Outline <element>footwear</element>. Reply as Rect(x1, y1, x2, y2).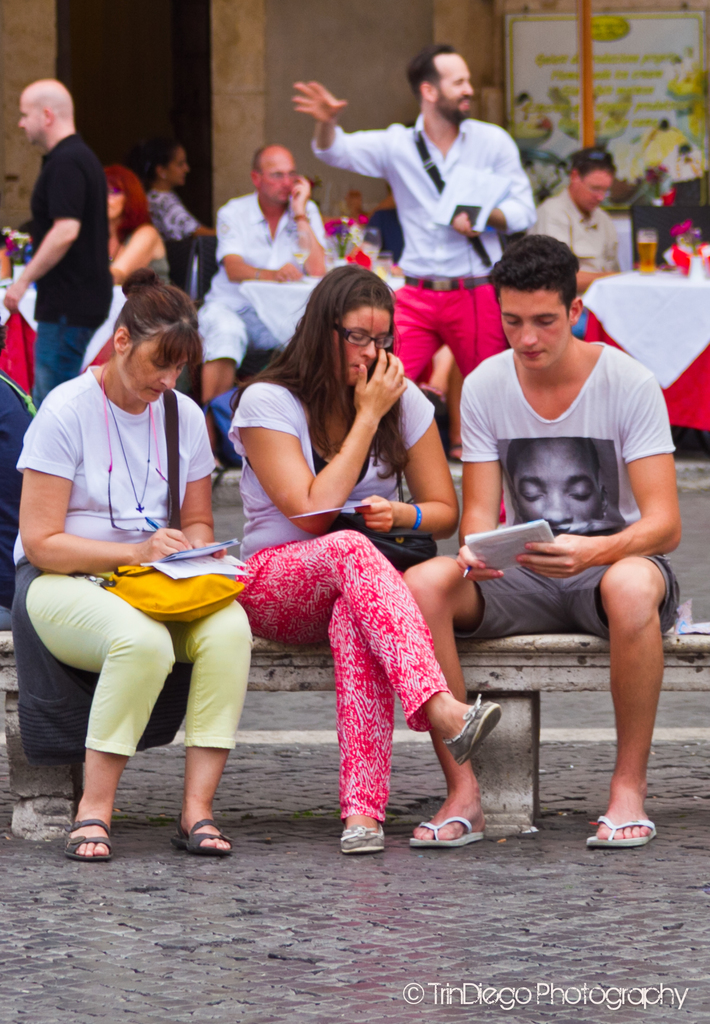
Rect(449, 695, 507, 765).
